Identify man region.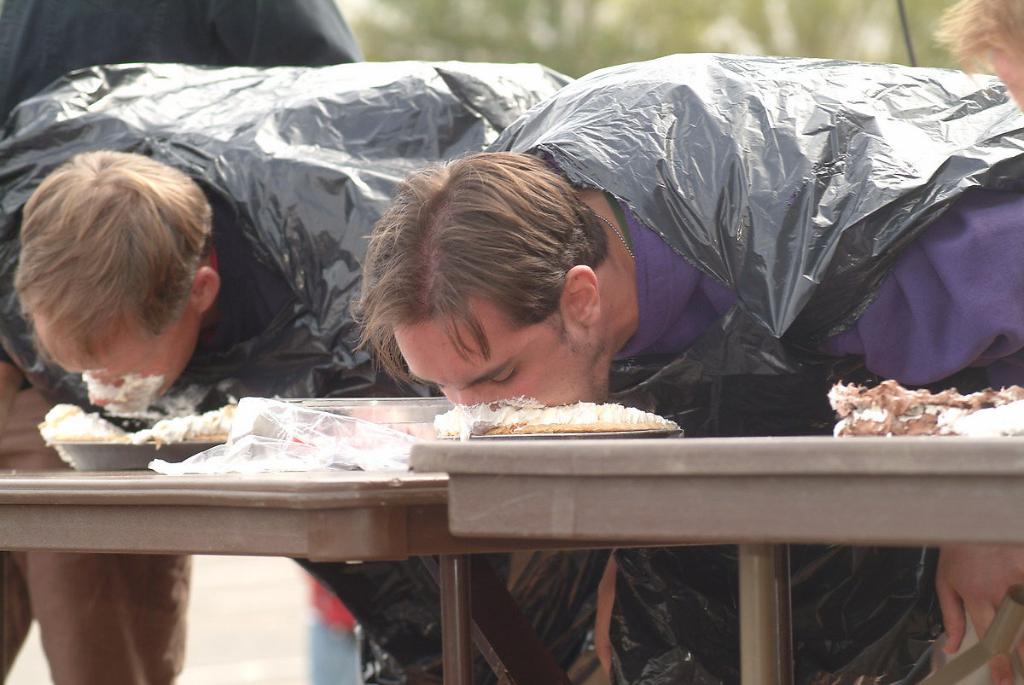
Region: {"left": 0, "top": 63, "right": 575, "bottom": 684}.
